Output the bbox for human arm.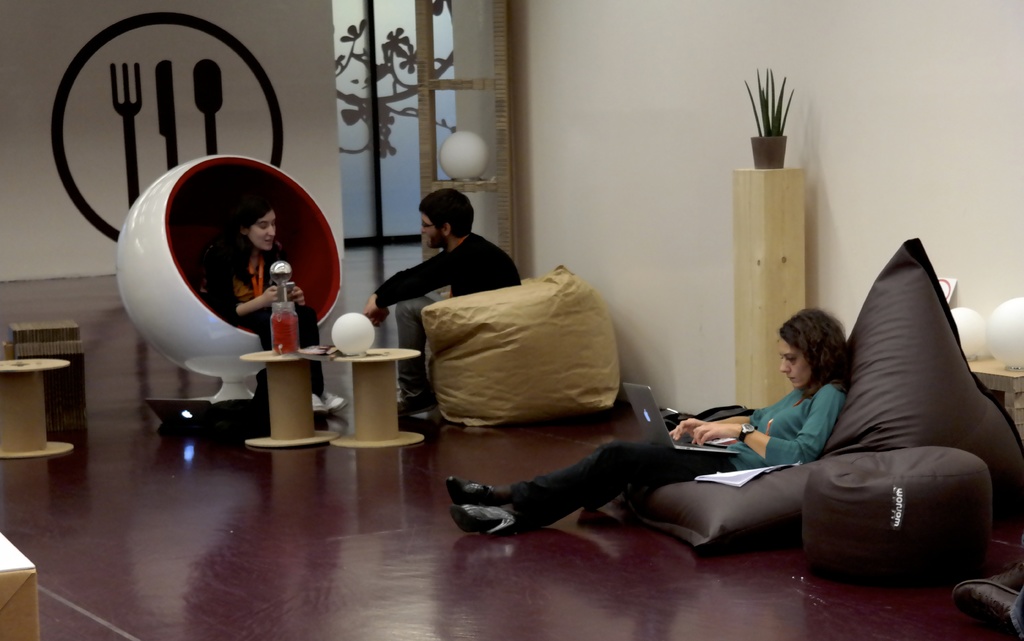
<bbox>362, 236, 491, 323</bbox>.
